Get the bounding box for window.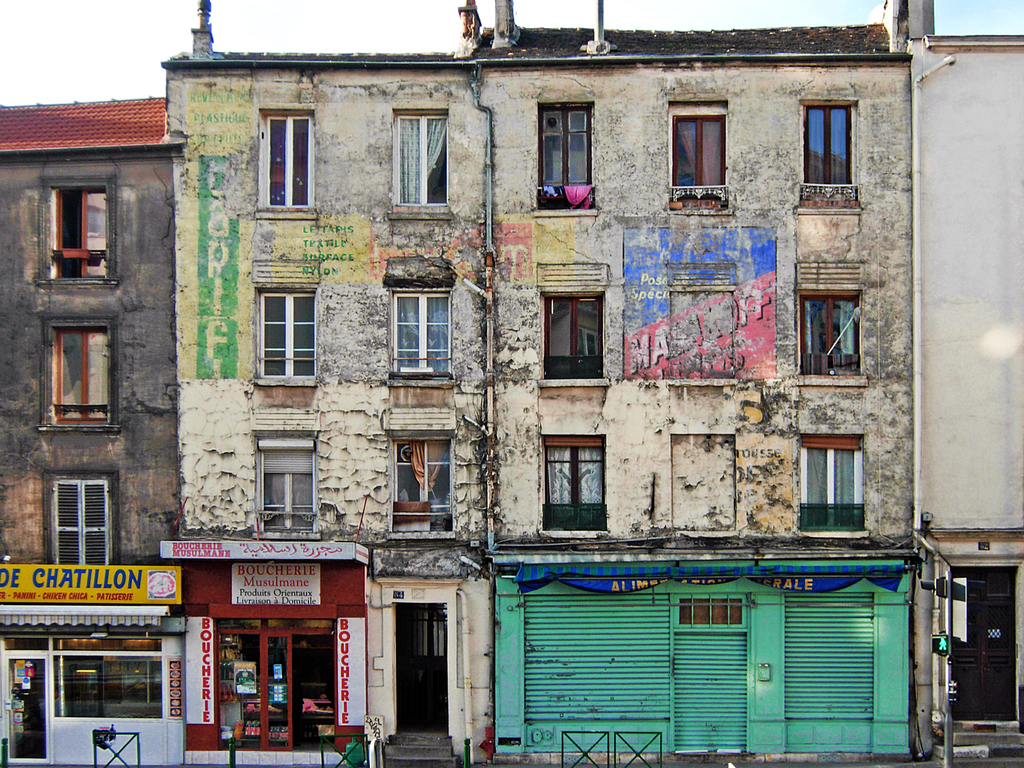
region(36, 315, 119, 434).
